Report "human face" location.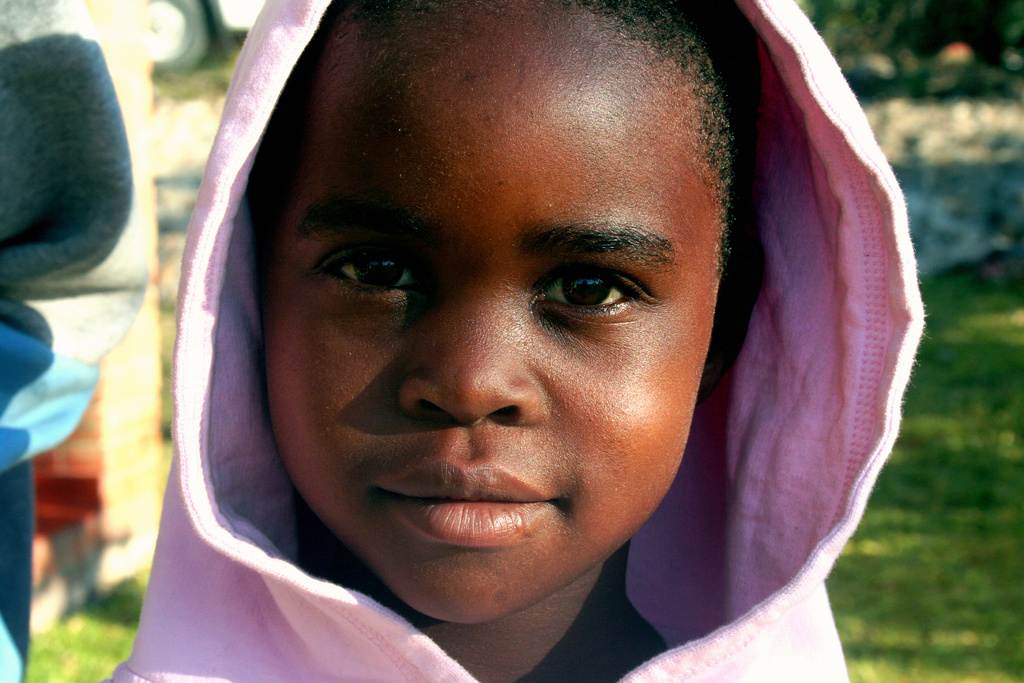
Report: <box>265,0,723,620</box>.
